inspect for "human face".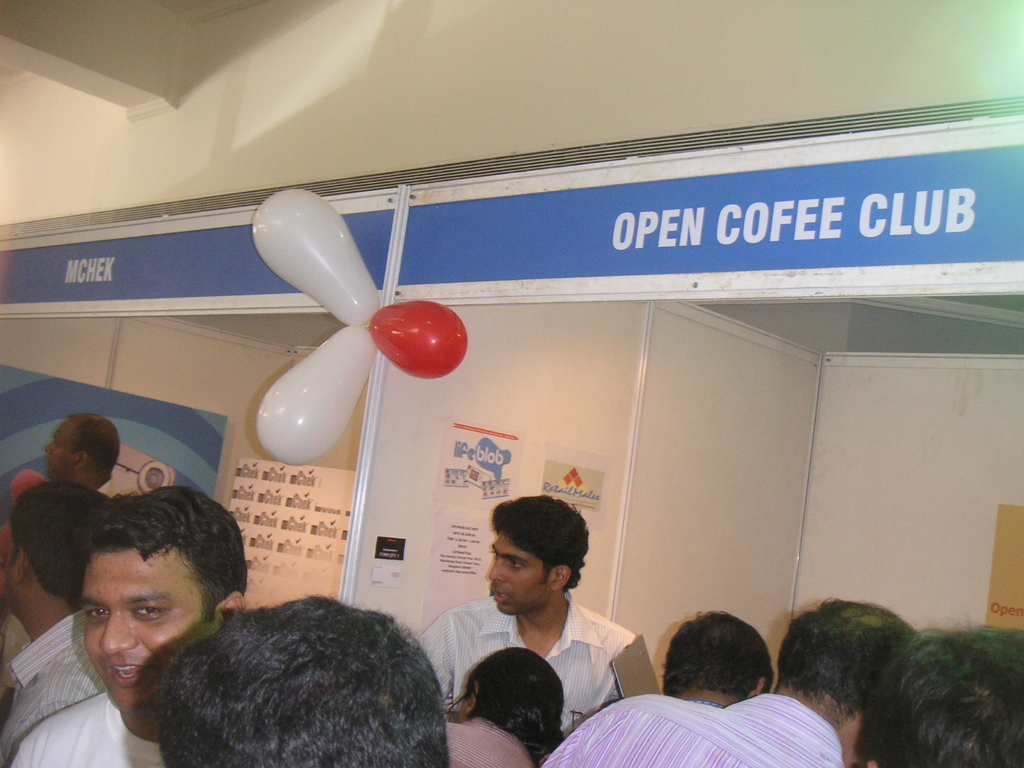
Inspection: 76 542 218 712.
